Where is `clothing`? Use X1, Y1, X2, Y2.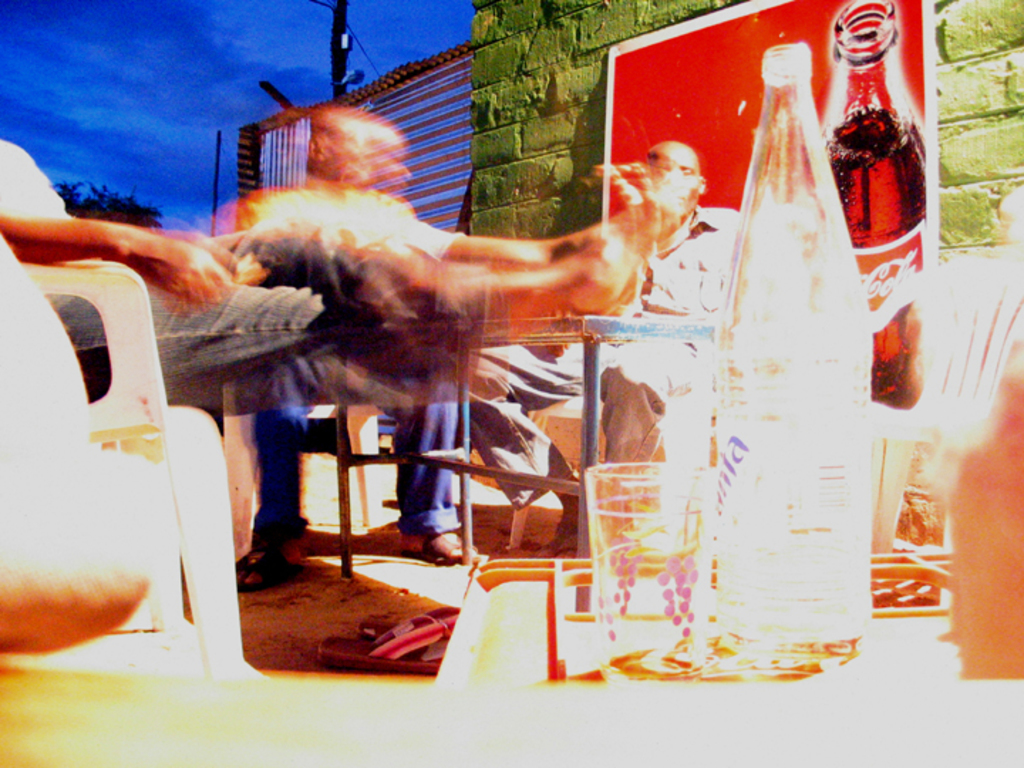
0, 138, 488, 420.
